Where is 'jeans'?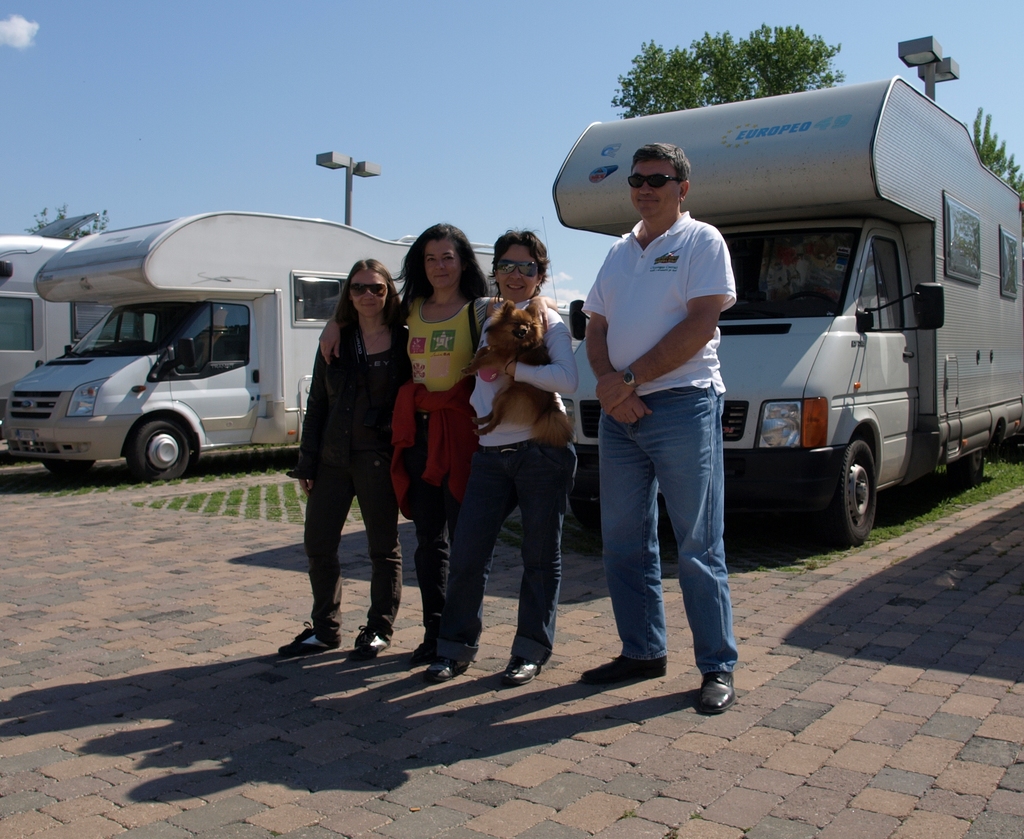
x1=439, y1=441, x2=572, y2=665.
